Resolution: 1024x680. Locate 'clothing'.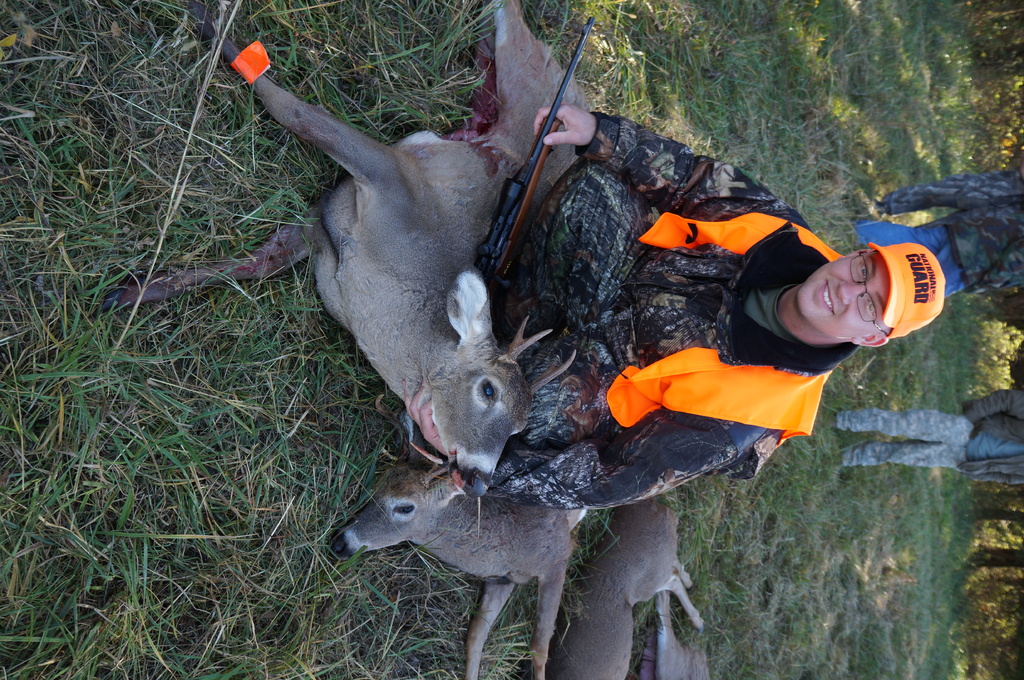
detection(499, 112, 860, 506).
